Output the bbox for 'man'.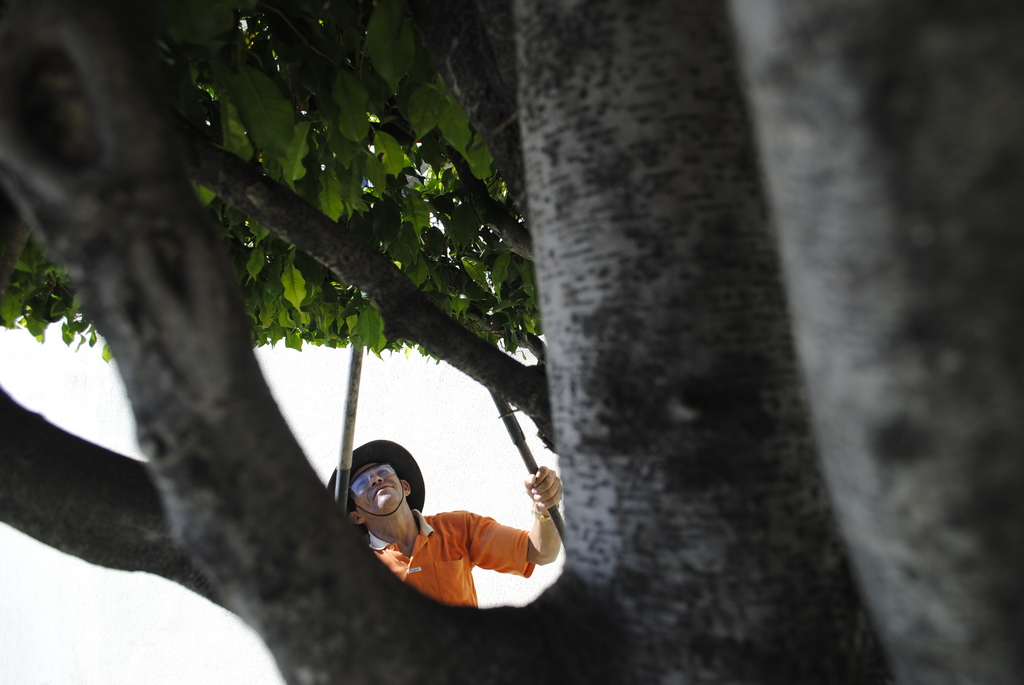
rect(329, 413, 568, 643).
